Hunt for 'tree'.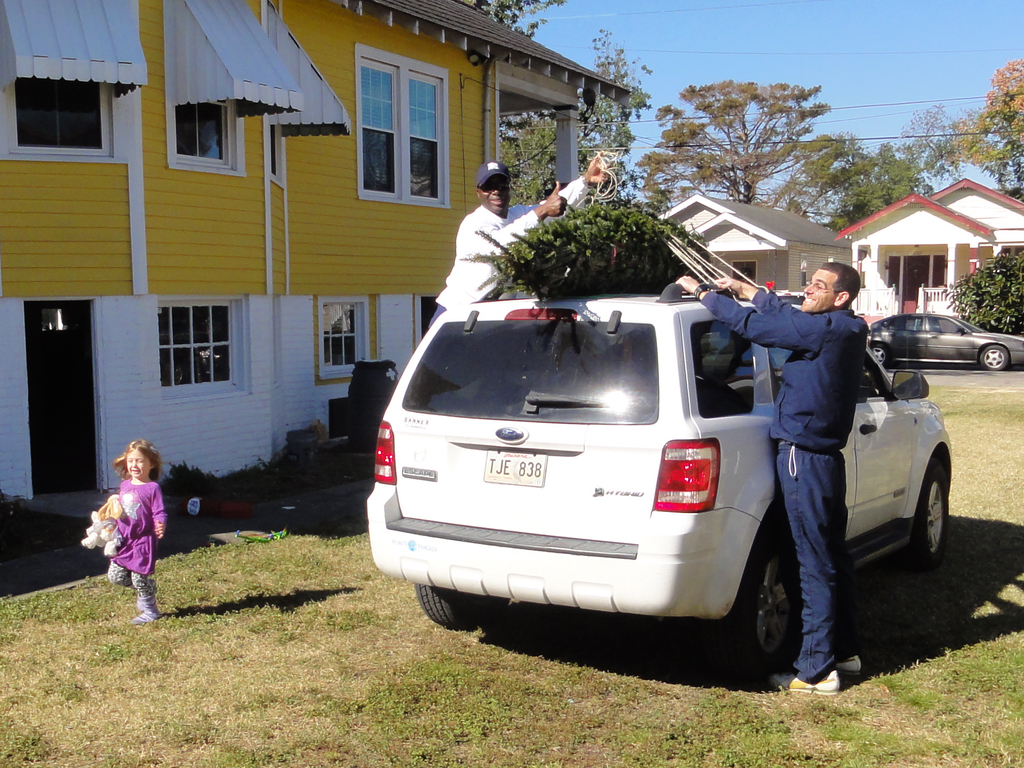
Hunted down at 979,60,1023,200.
